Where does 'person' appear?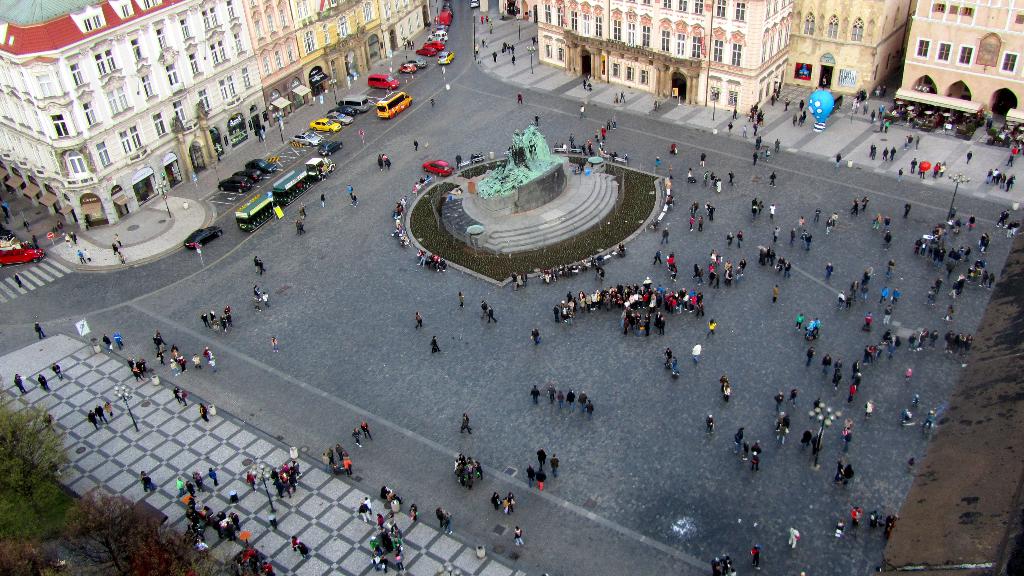
Appears at <bbox>916, 137, 921, 146</bbox>.
